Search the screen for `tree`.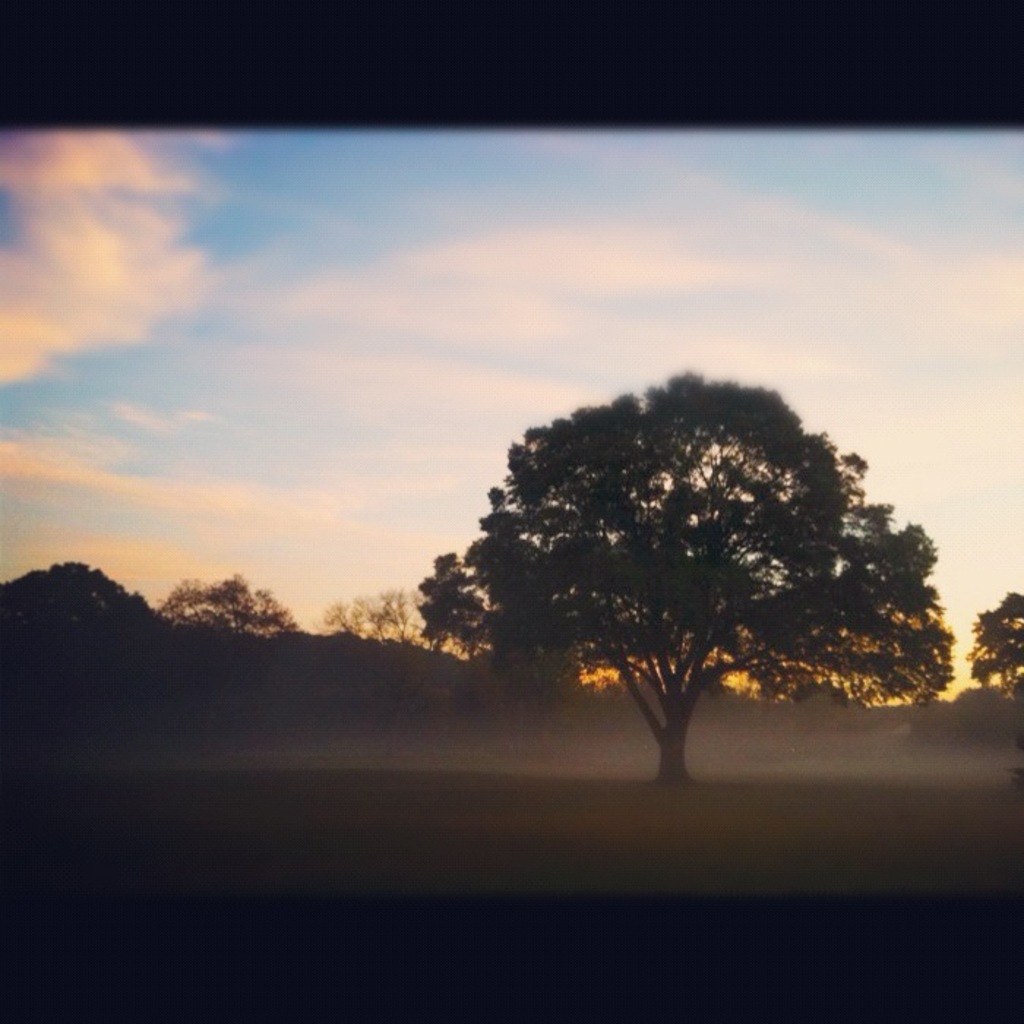
Found at <bbox>414, 367, 963, 786</bbox>.
